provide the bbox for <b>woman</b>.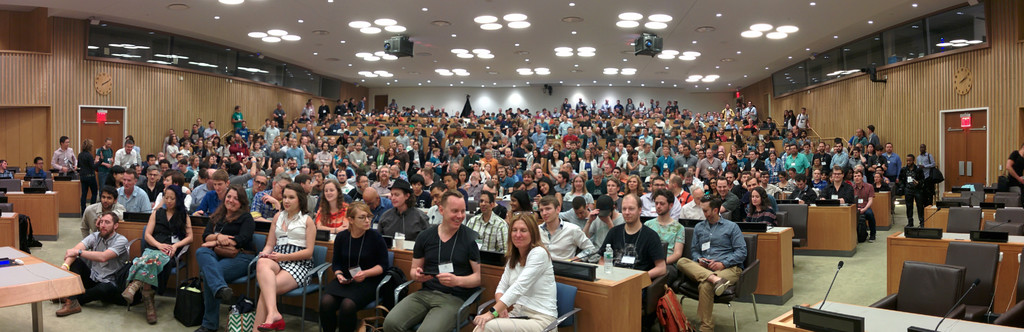
BBox(381, 147, 400, 164).
